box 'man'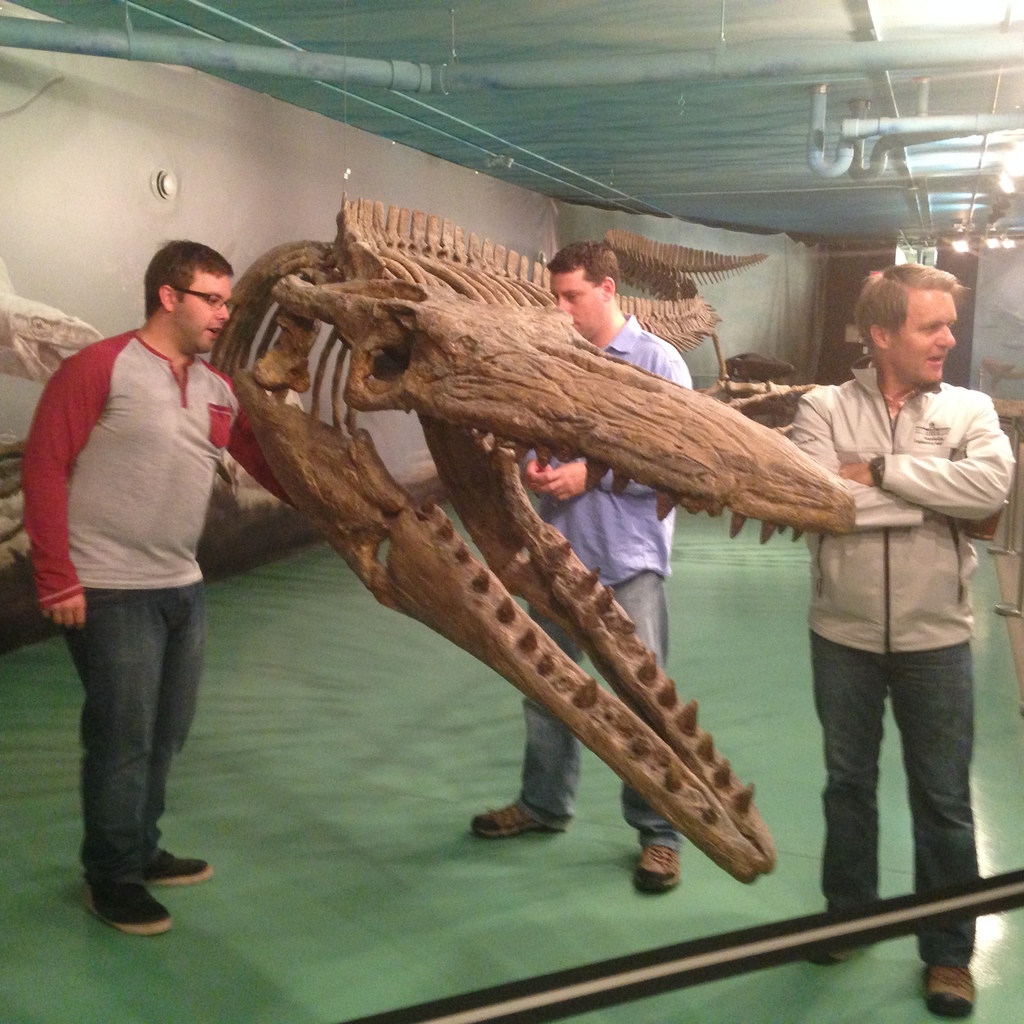
(left=458, top=238, right=695, bottom=895)
